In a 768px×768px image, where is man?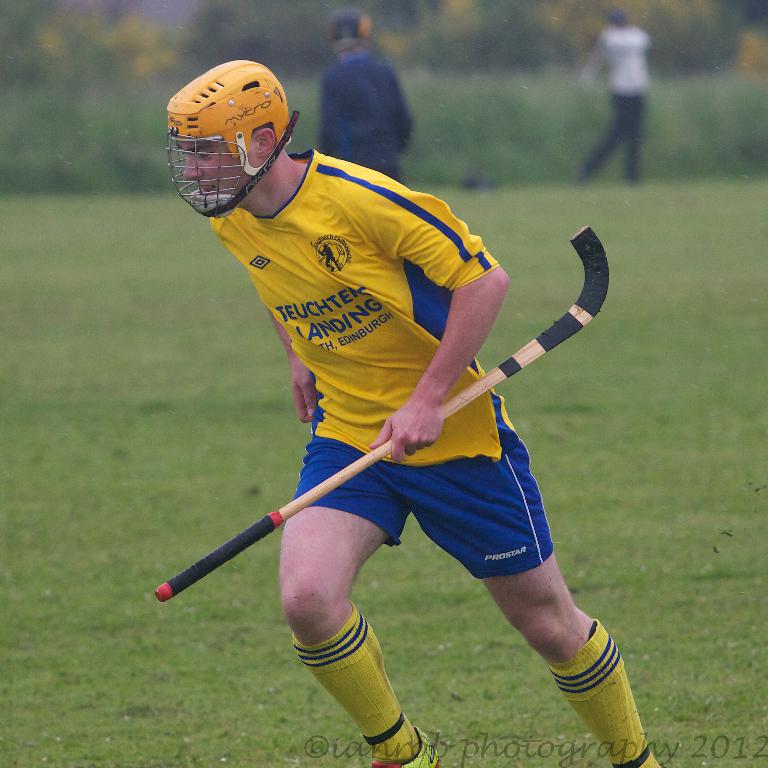
select_region(318, 7, 421, 177).
